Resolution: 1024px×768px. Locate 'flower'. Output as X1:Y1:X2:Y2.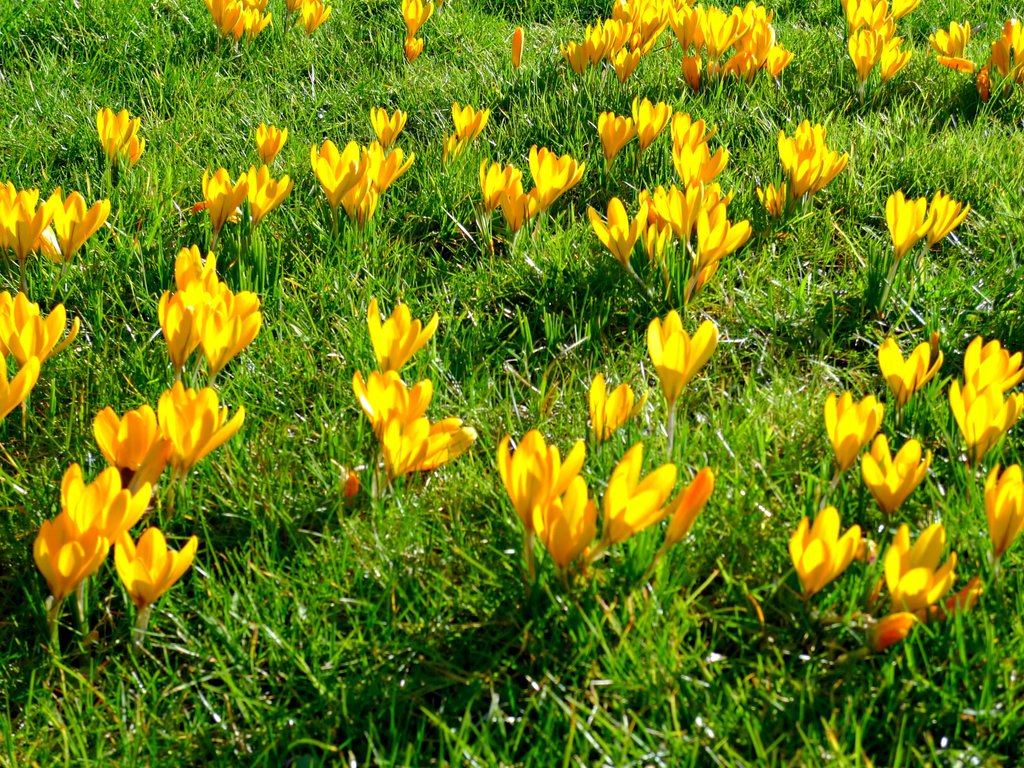
305:138:367:208.
